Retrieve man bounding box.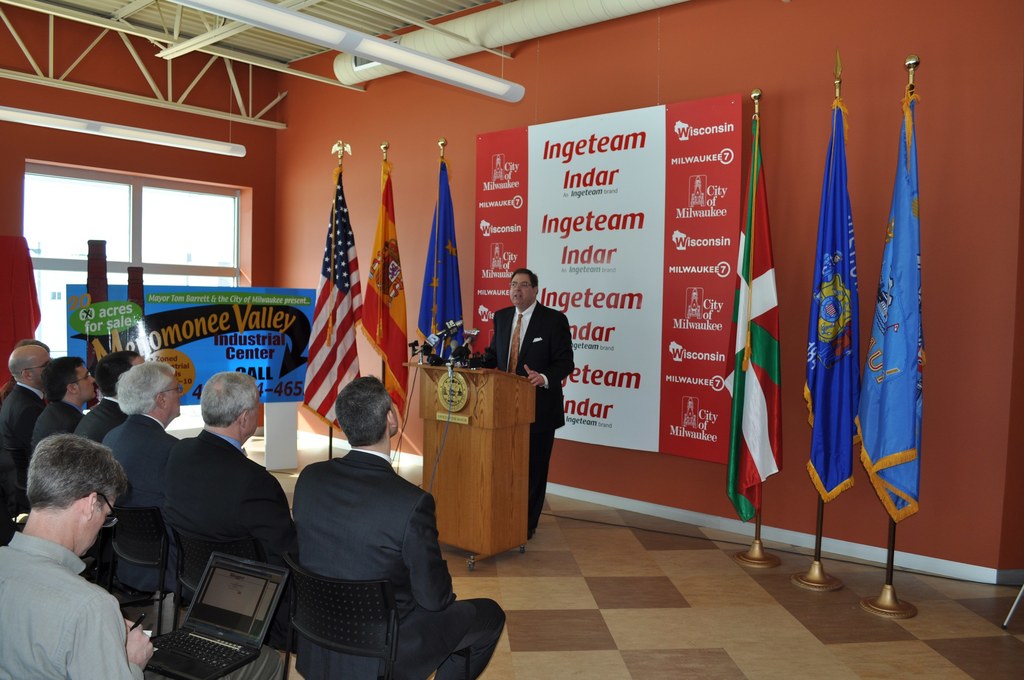
Bounding box: rect(1, 415, 156, 679).
